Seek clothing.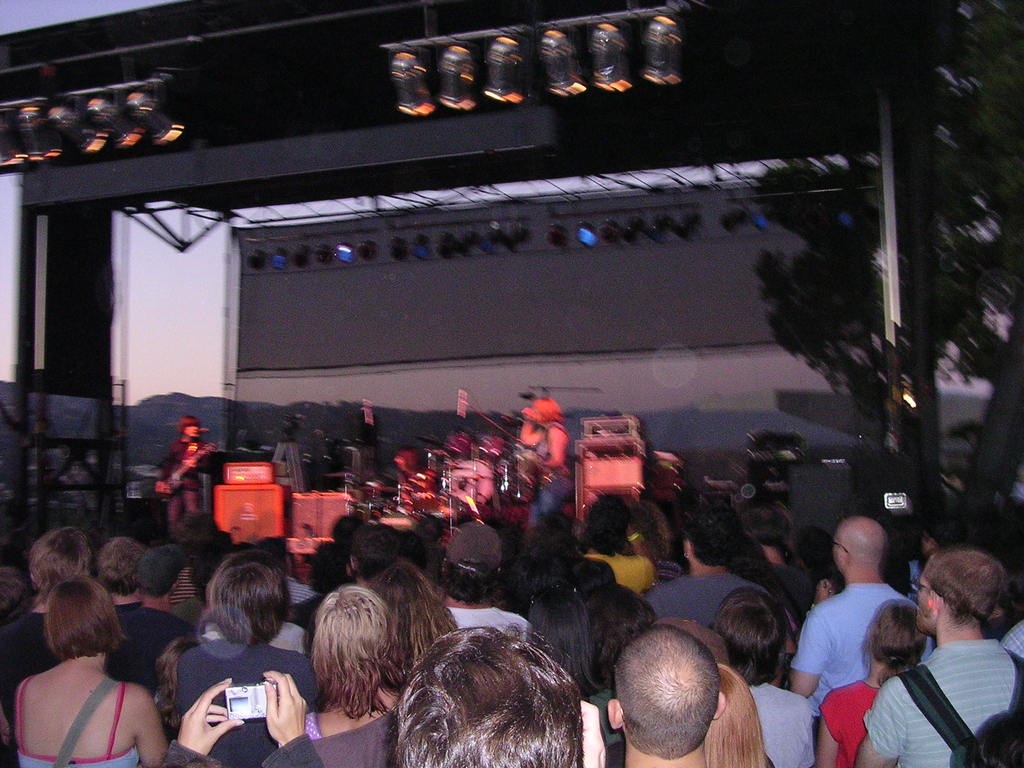
region(804, 546, 922, 757).
